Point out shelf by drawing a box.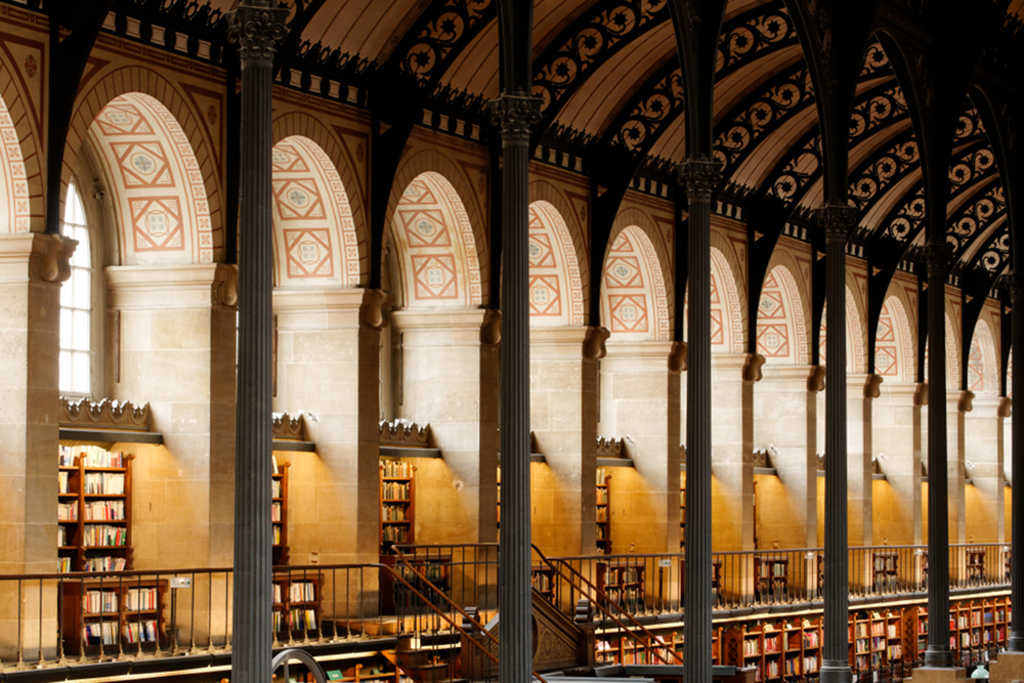
left=269, top=572, right=325, bottom=642.
